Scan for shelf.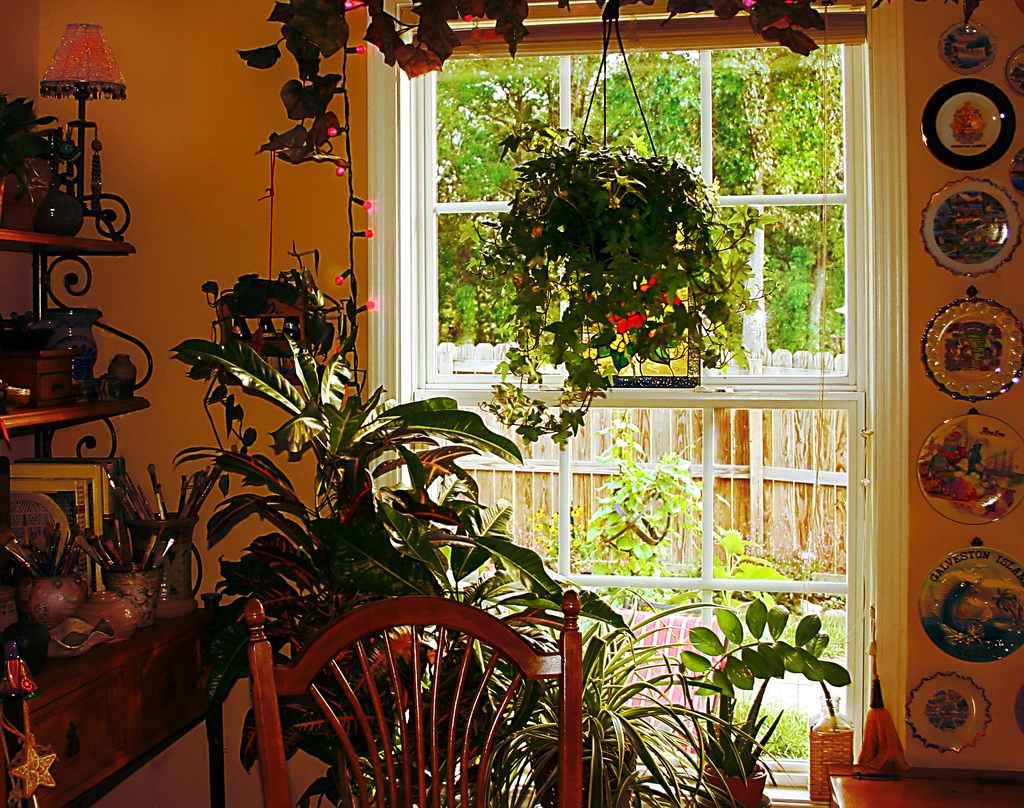
Scan result: l=0, t=76, r=218, b=807.
